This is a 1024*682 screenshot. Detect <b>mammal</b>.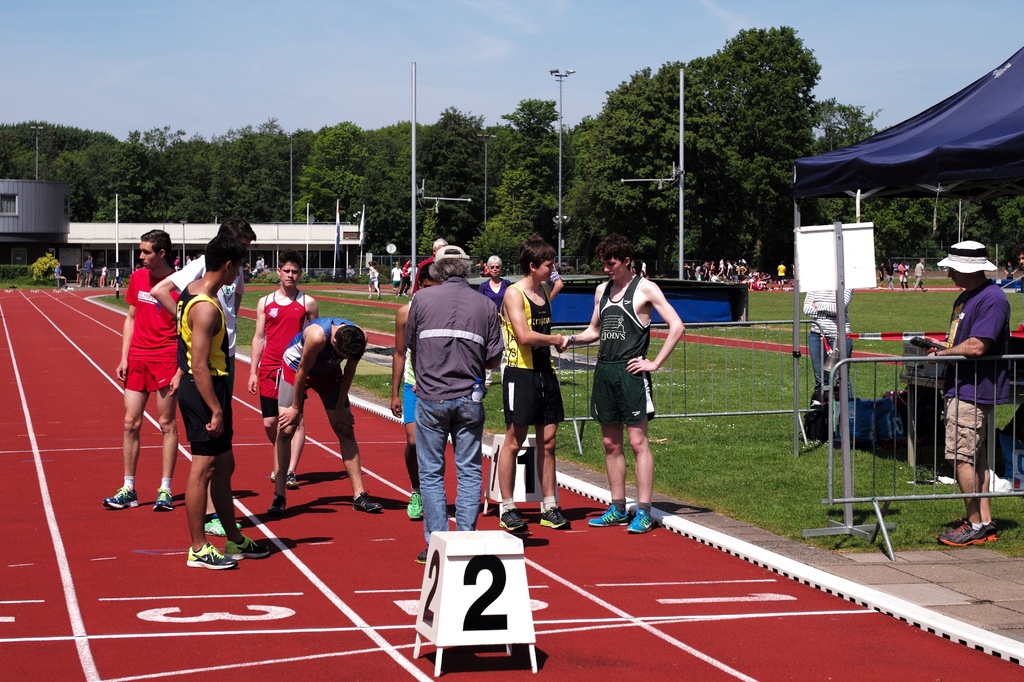
(899,262,909,292).
